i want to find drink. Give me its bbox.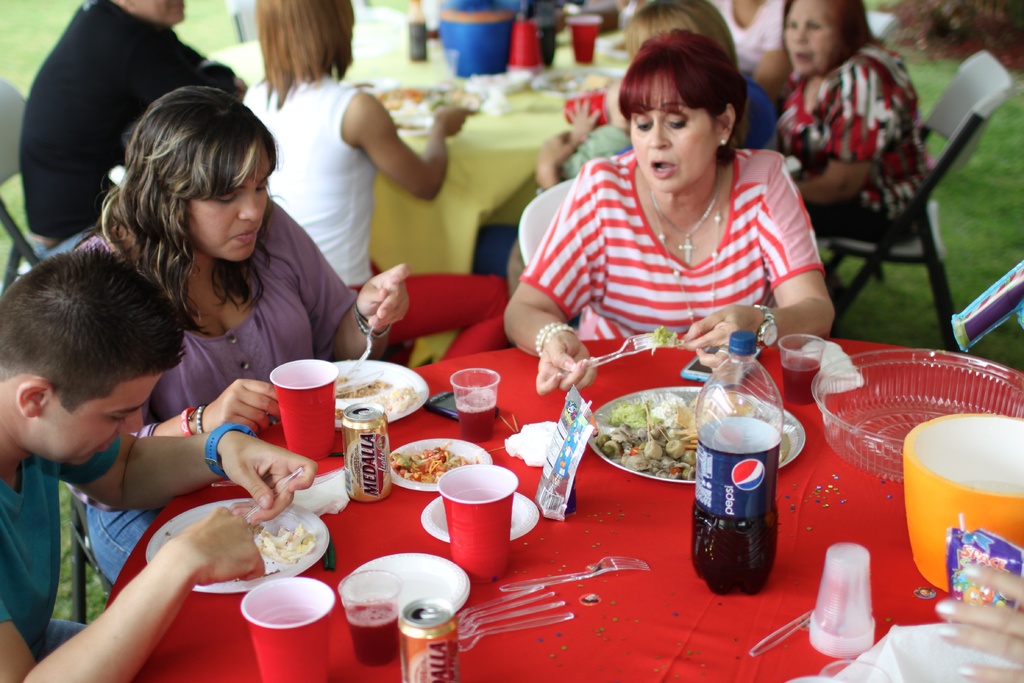
select_region(349, 600, 401, 666).
